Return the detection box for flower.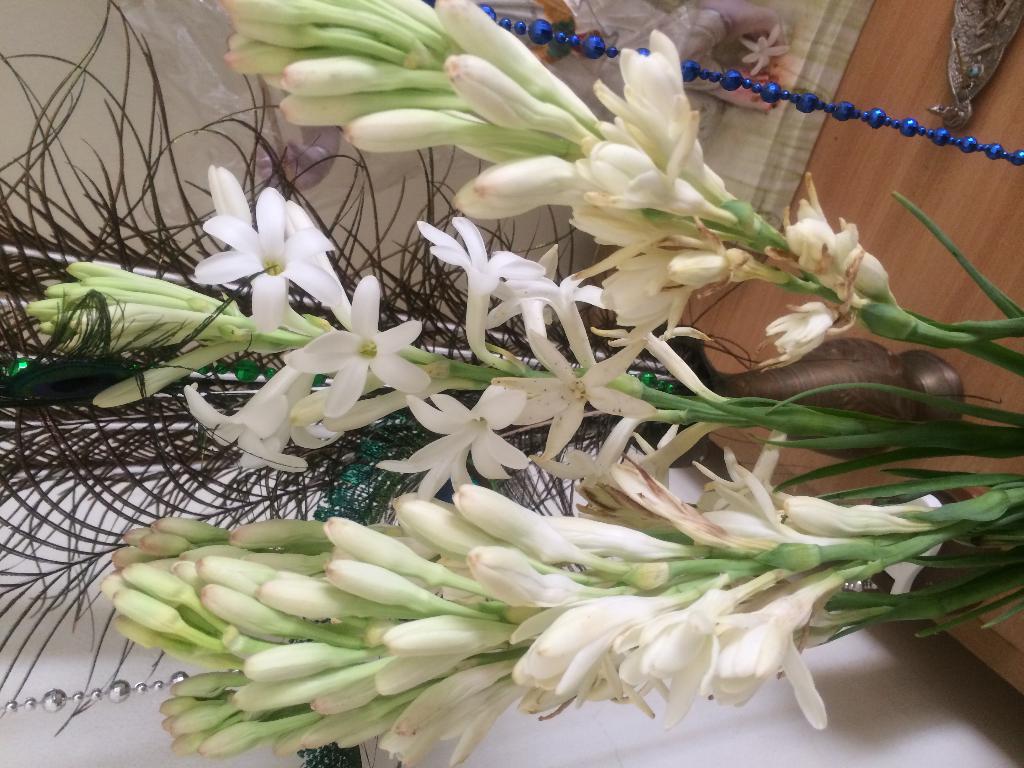
(x1=290, y1=383, x2=428, y2=447).
